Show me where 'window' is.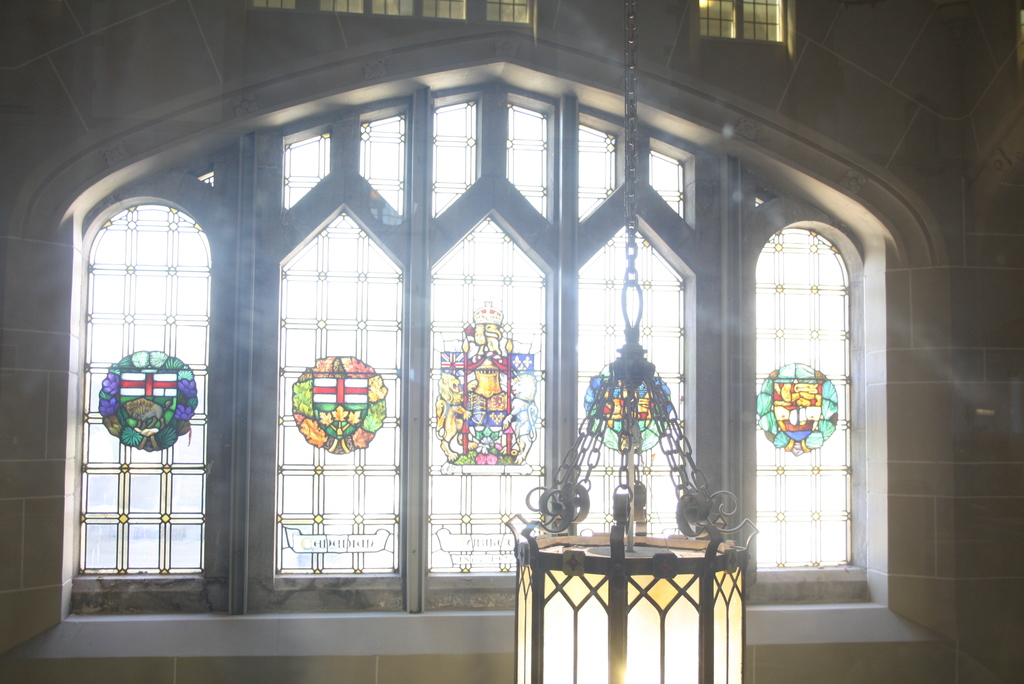
'window' is at <bbox>697, 0, 786, 48</bbox>.
